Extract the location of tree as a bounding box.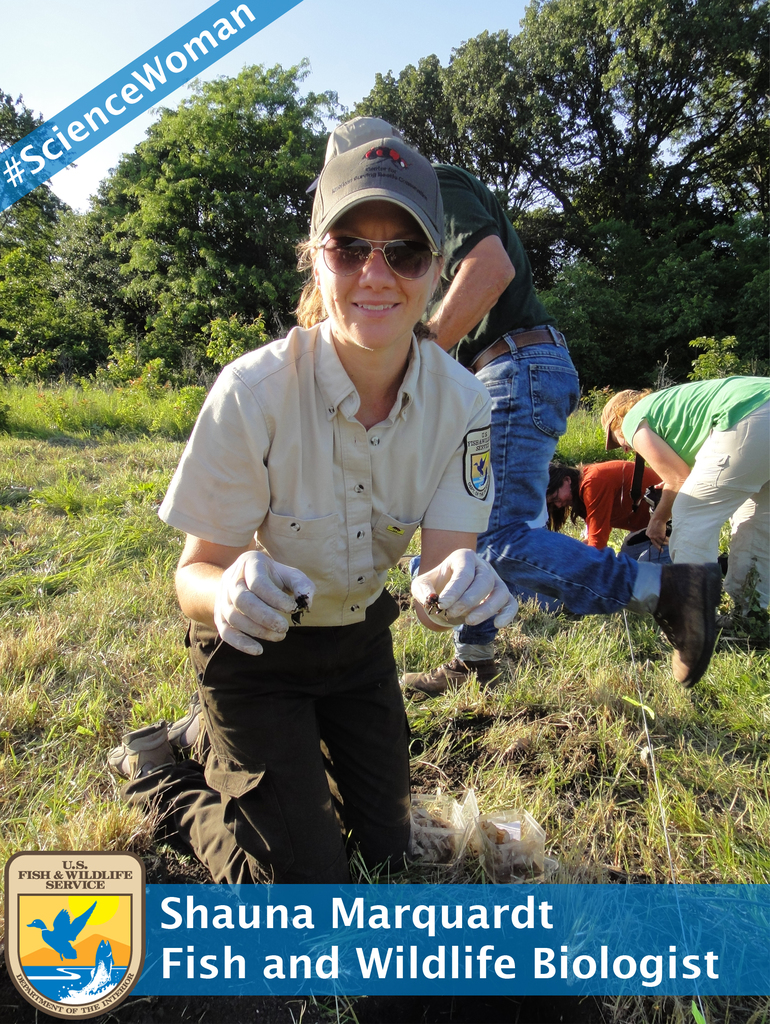
478,26,741,392.
